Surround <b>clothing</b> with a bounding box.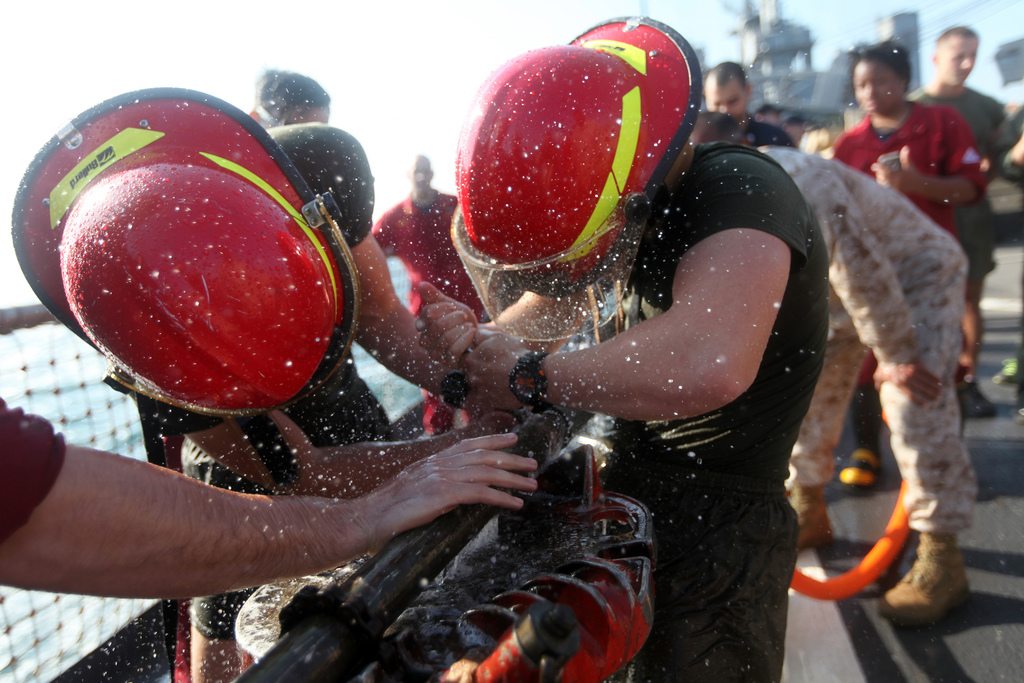
l=828, t=106, r=989, b=391.
